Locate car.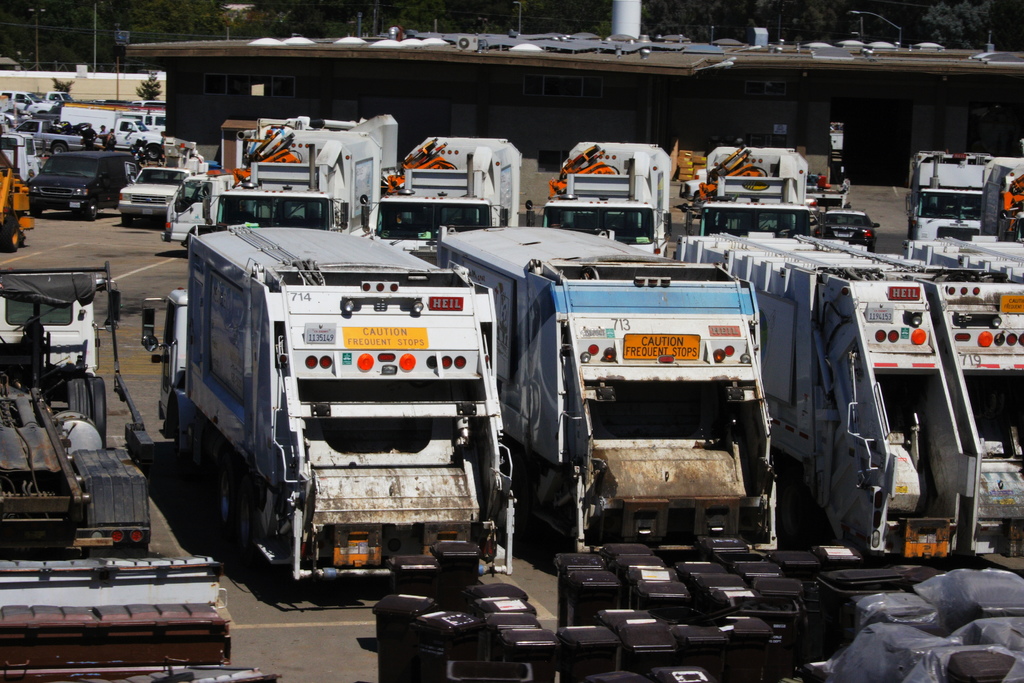
Bounding box: locate(0, 90, 68, 117).
